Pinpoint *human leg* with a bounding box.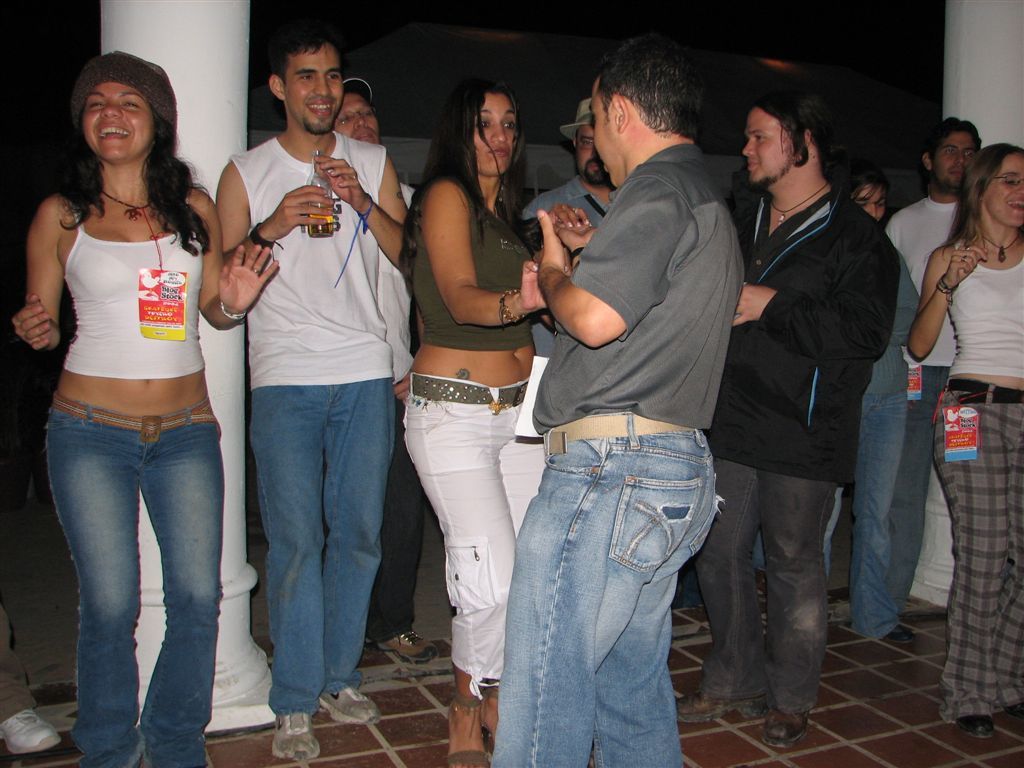
rect(489, 433, 699, 767).
